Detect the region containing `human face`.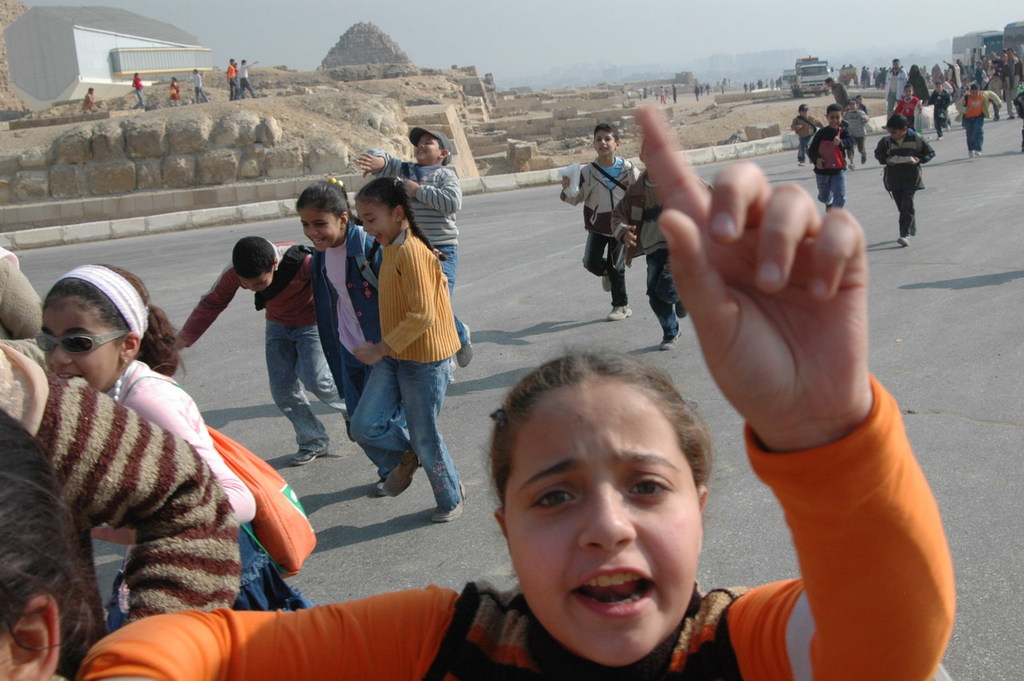
[31,306,122,400].
